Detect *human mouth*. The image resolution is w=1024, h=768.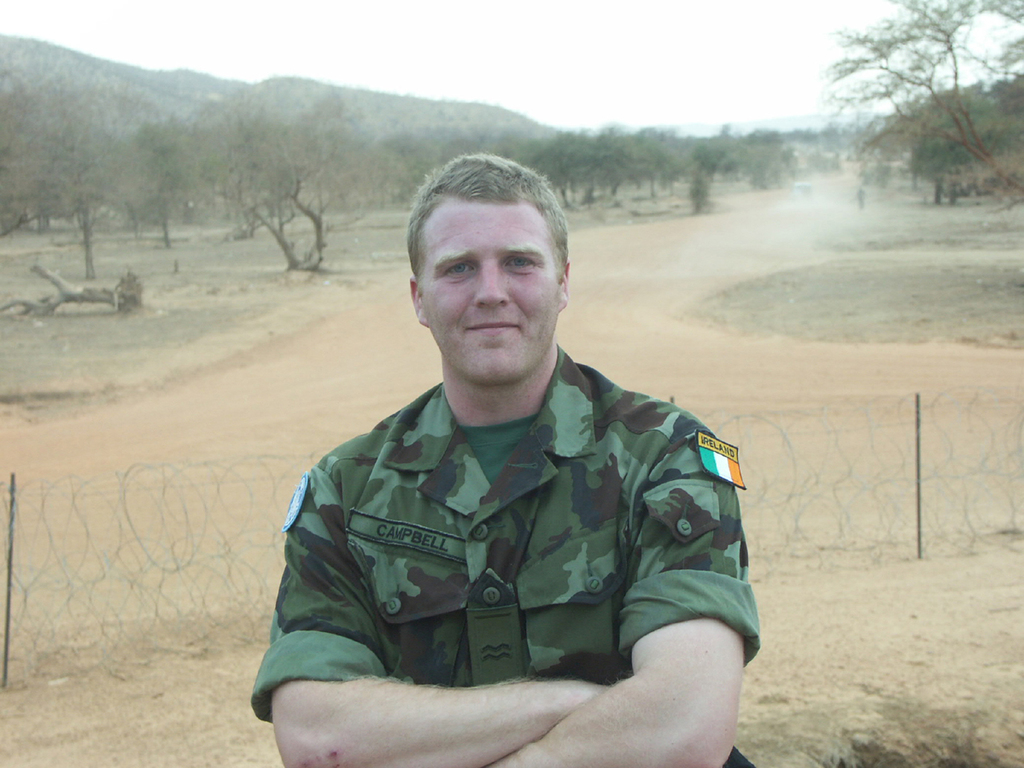
(left=465, top=320, right=520, bottom=336).
